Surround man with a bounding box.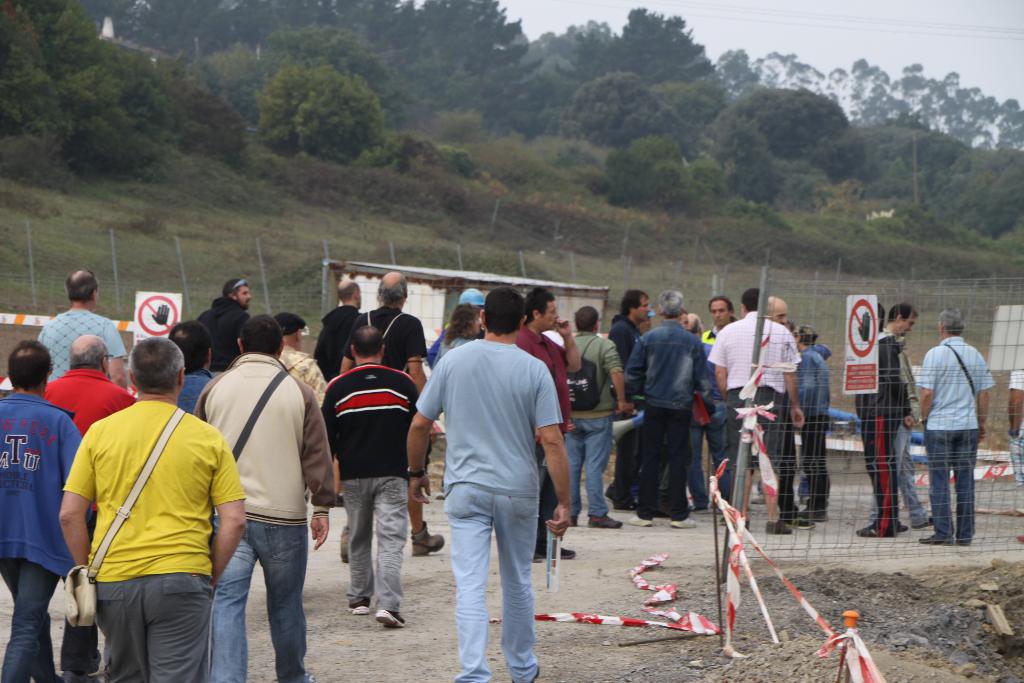
Rect(916, 304, 981, 550).
